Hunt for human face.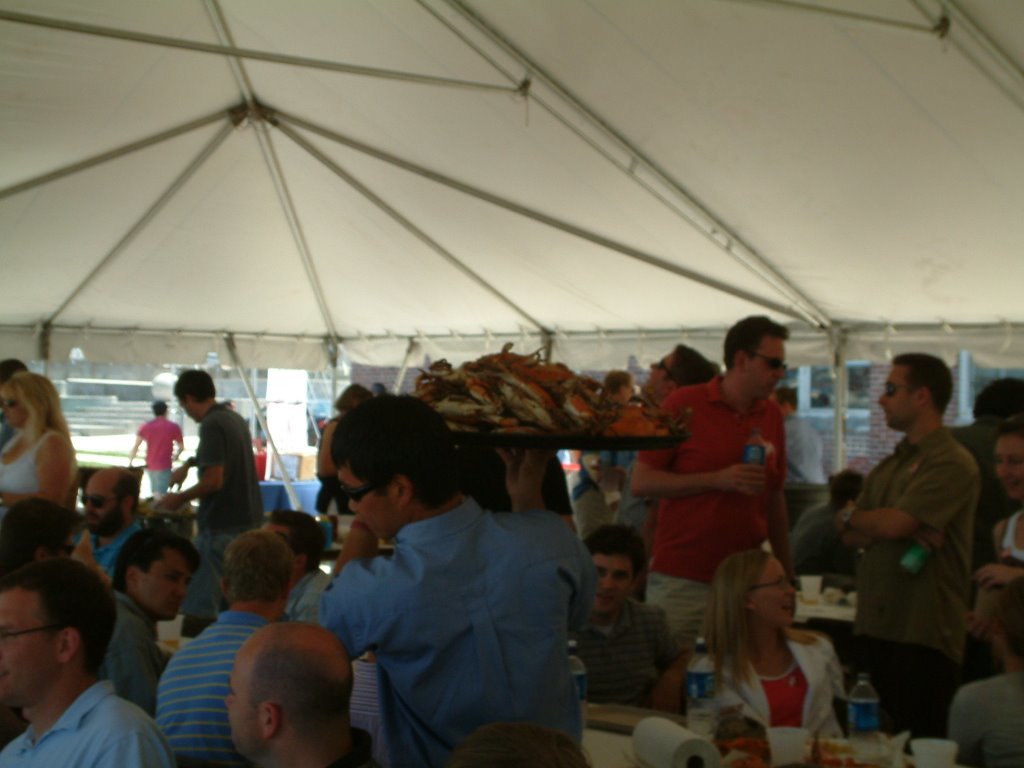
Hunted down at (x1=179, y1=389, x2=198, y2=419).
